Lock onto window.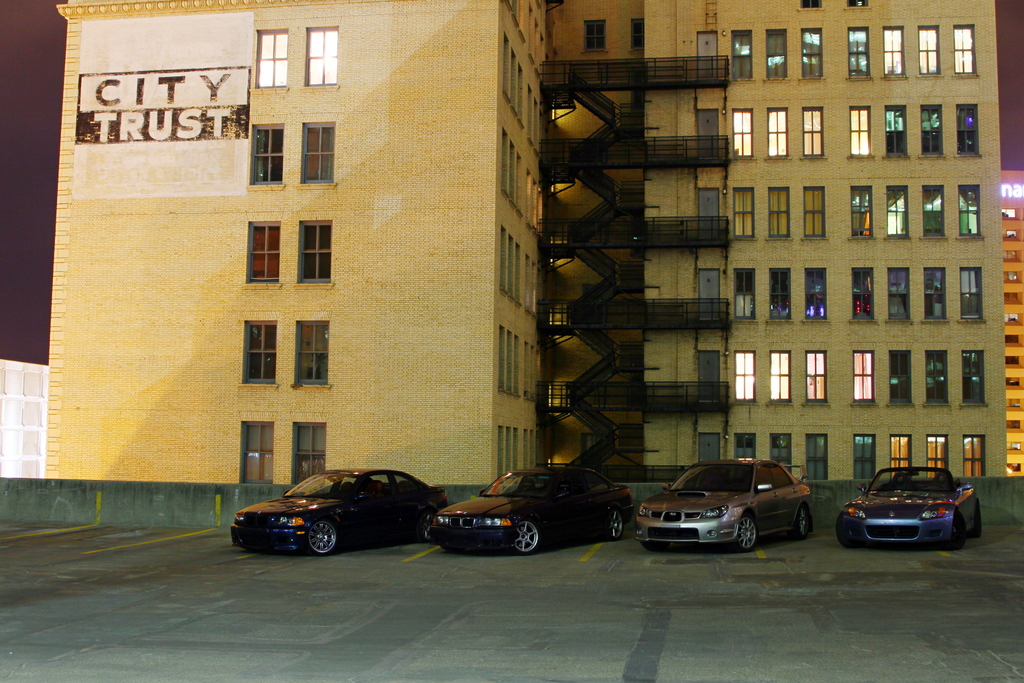
Locked: (x1=1018, y1=183, x2=1023, y2=201).
